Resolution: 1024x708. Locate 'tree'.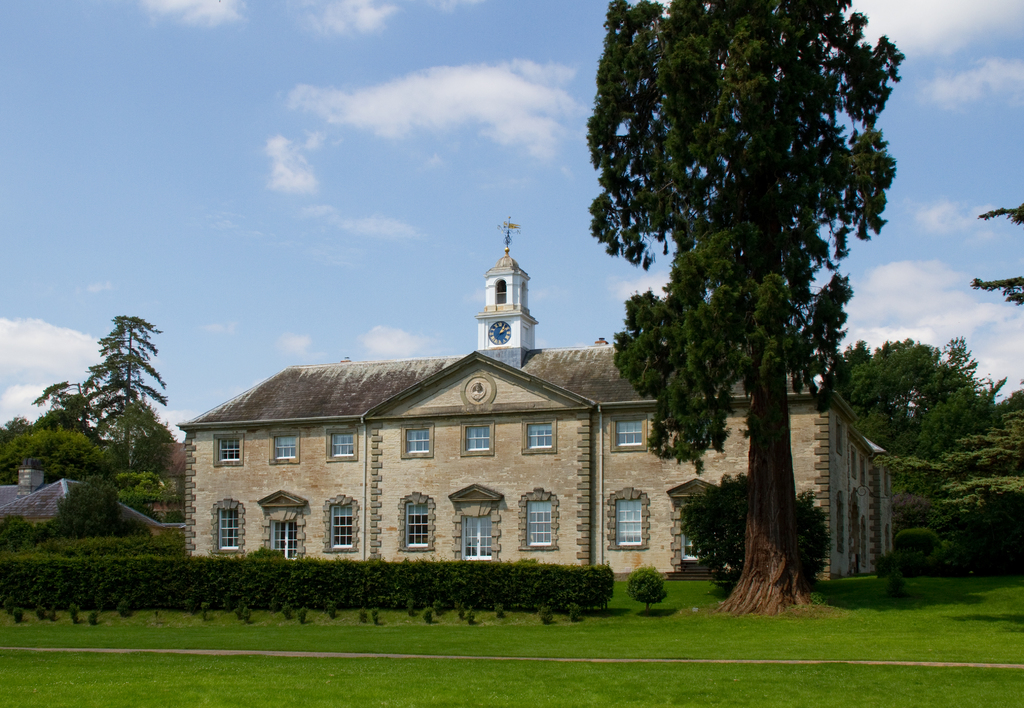
locate(0, 368, 68, 478).
